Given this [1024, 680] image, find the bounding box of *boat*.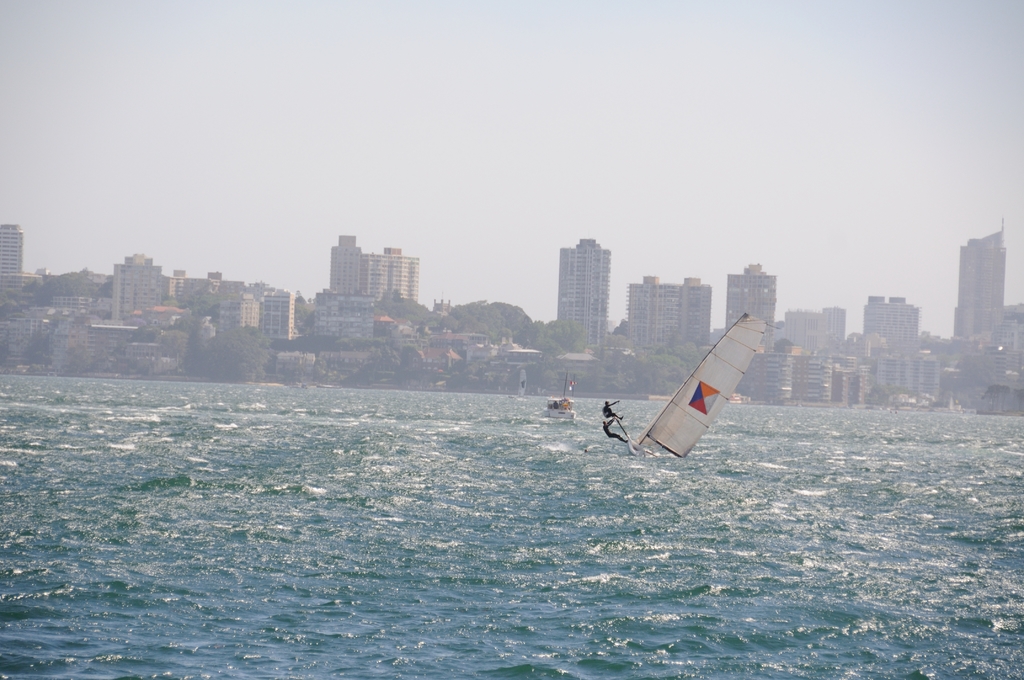
x1=538, y1=371, x2=580, y2=421.
